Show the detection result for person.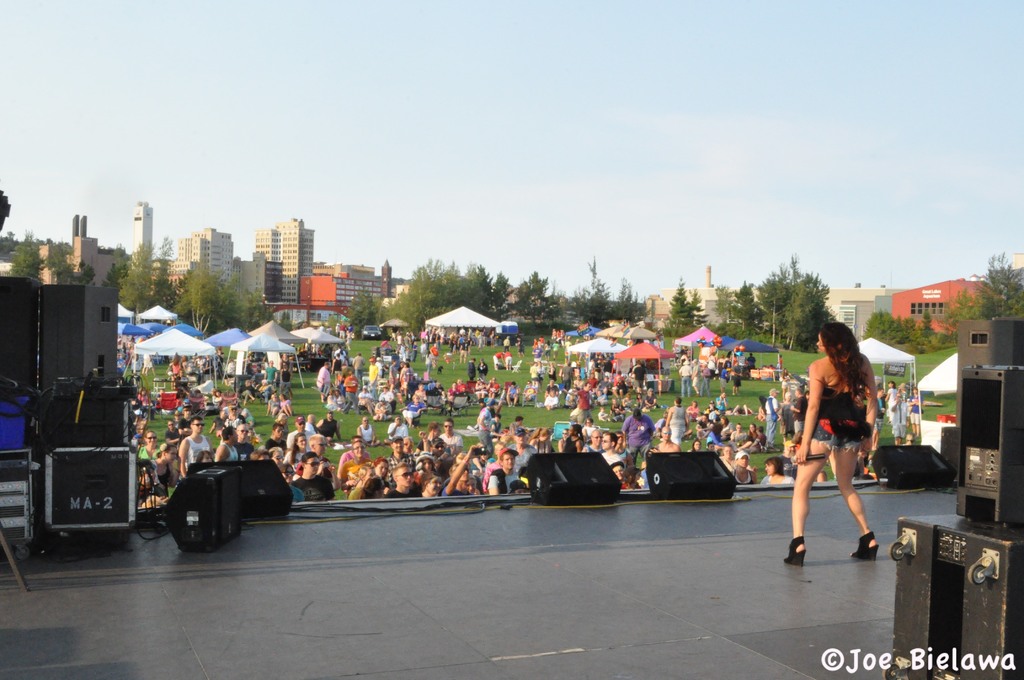
BBox(764, 389, 779, 451).
